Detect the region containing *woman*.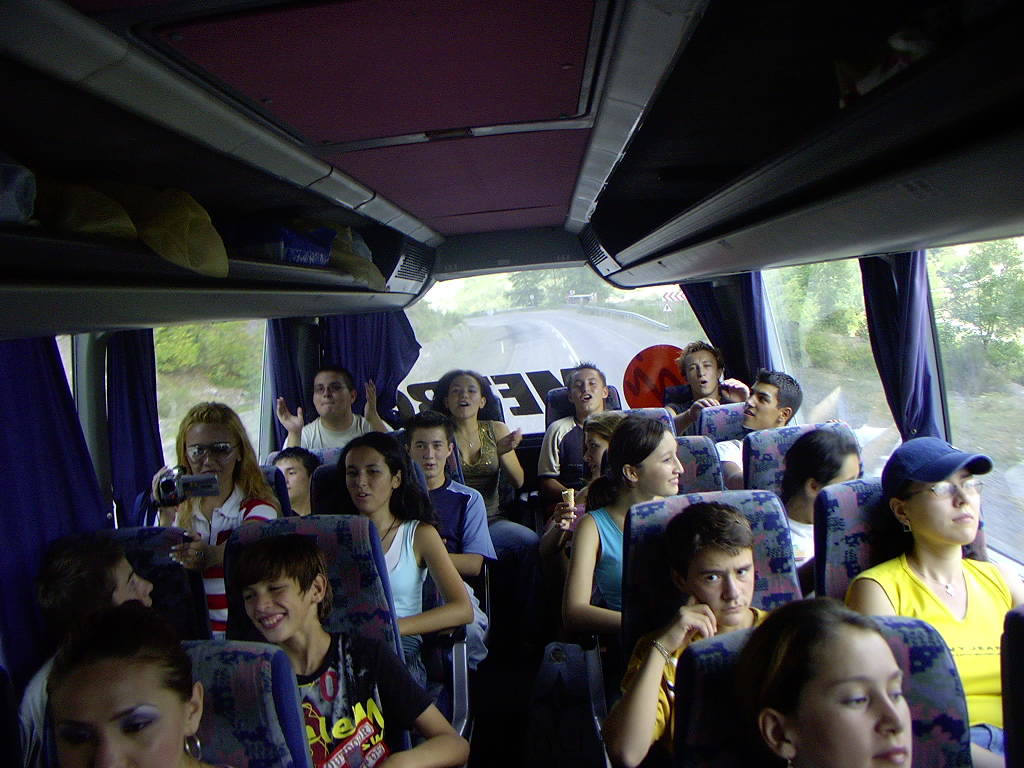
l=817, t=443, r=1023, b=742.
